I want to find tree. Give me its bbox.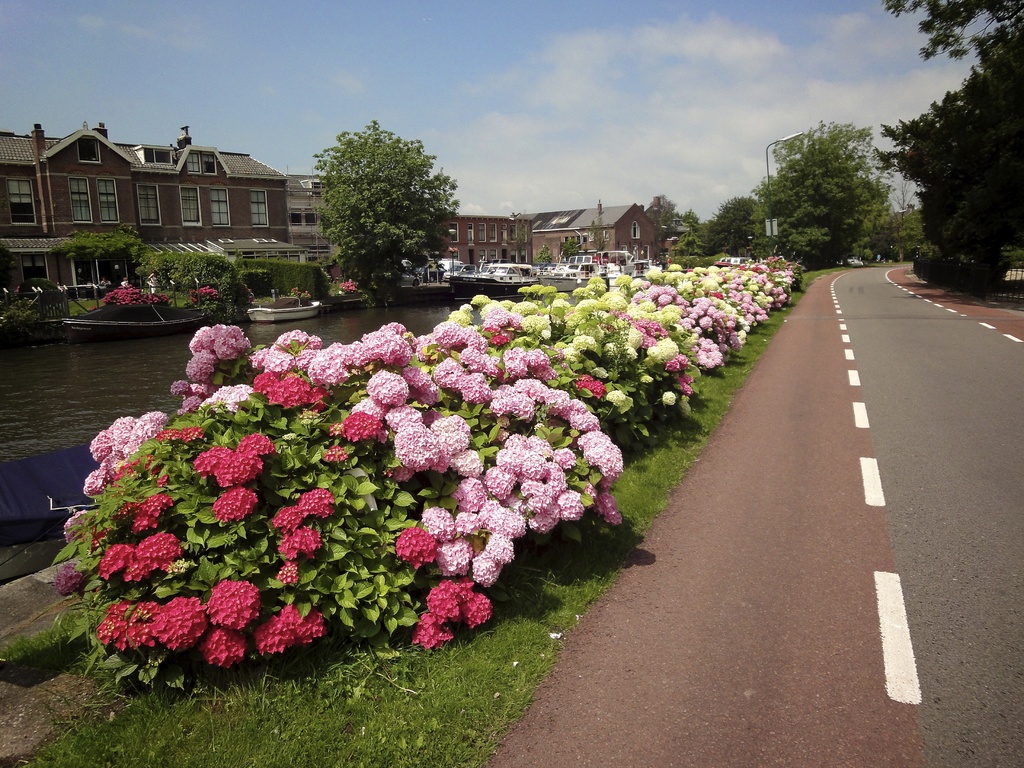
740/124/900/291.
